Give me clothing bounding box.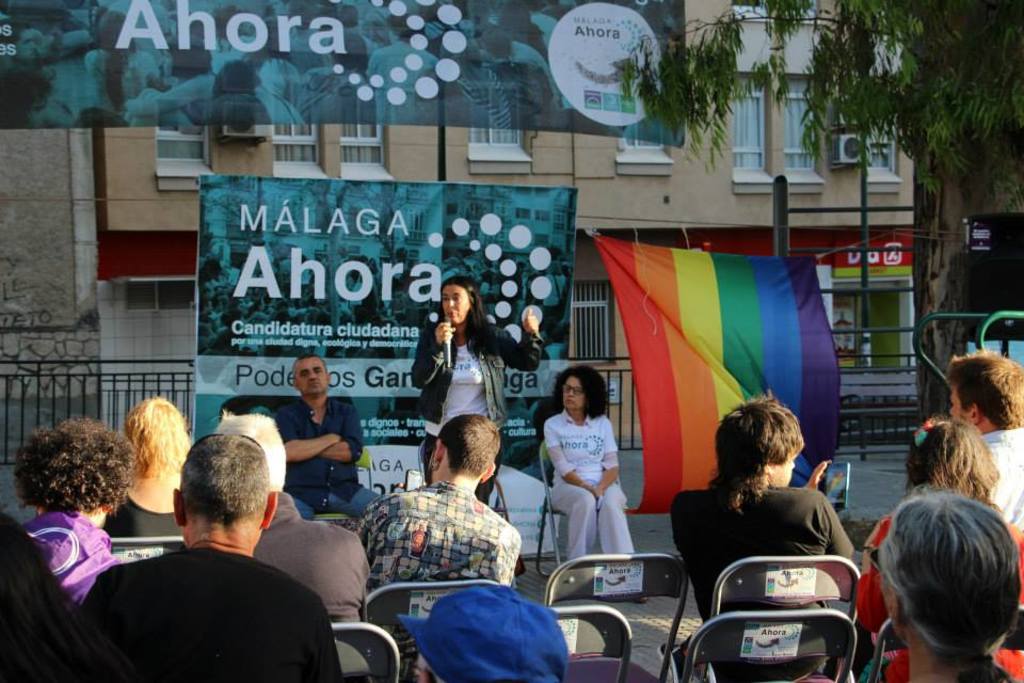
411,317,547,504.
